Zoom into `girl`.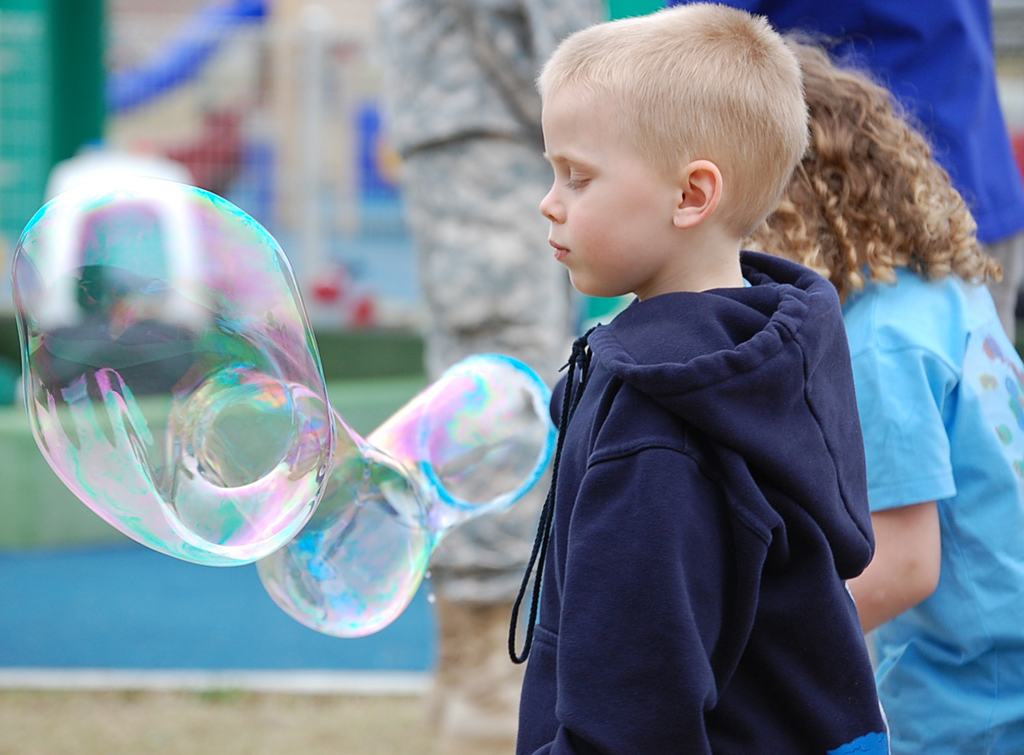
Zoom target: [x1=730, y1=35, x2=1023, y2=754].
